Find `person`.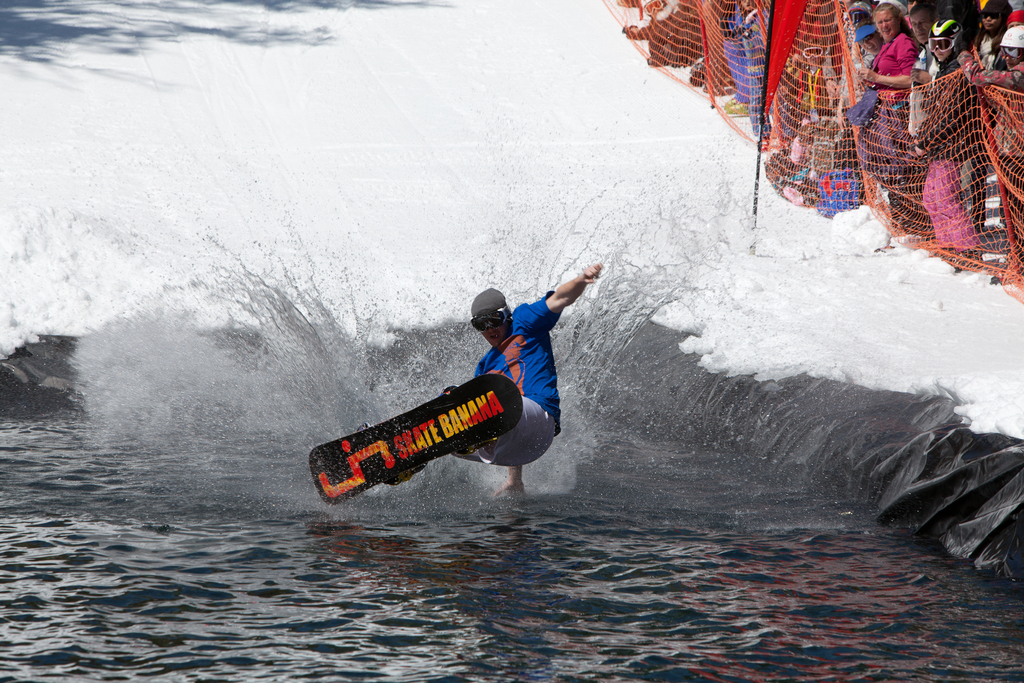
(334, 263, 576, 493).
